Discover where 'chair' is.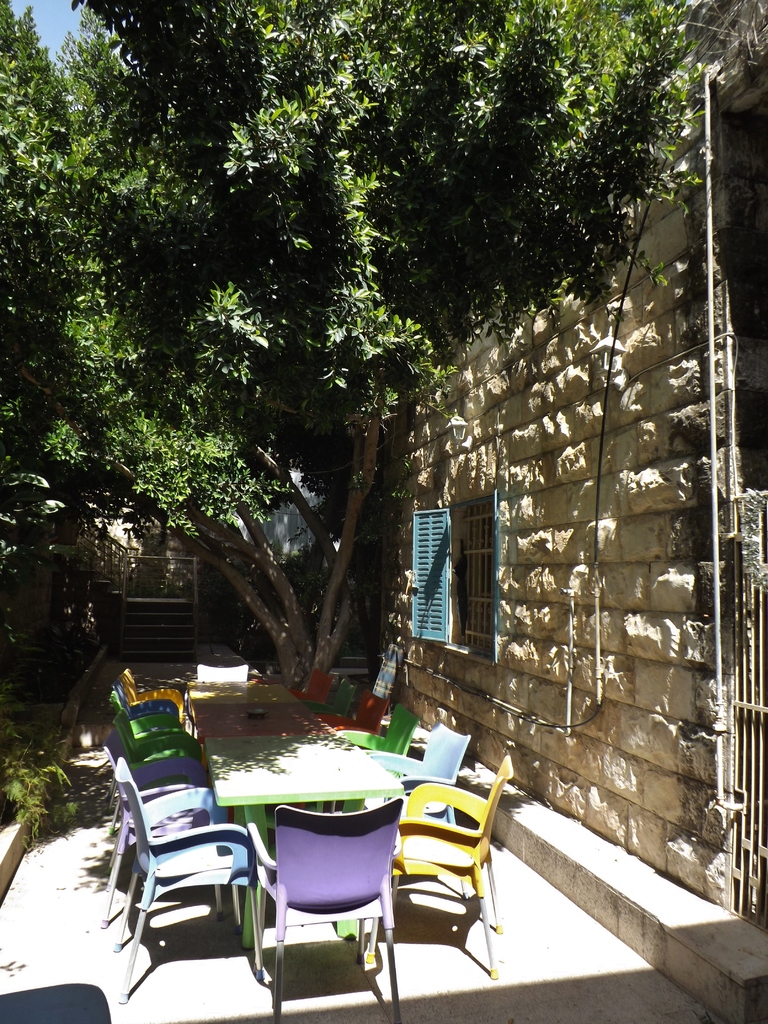
Discovered at 248:804:399:1023.
